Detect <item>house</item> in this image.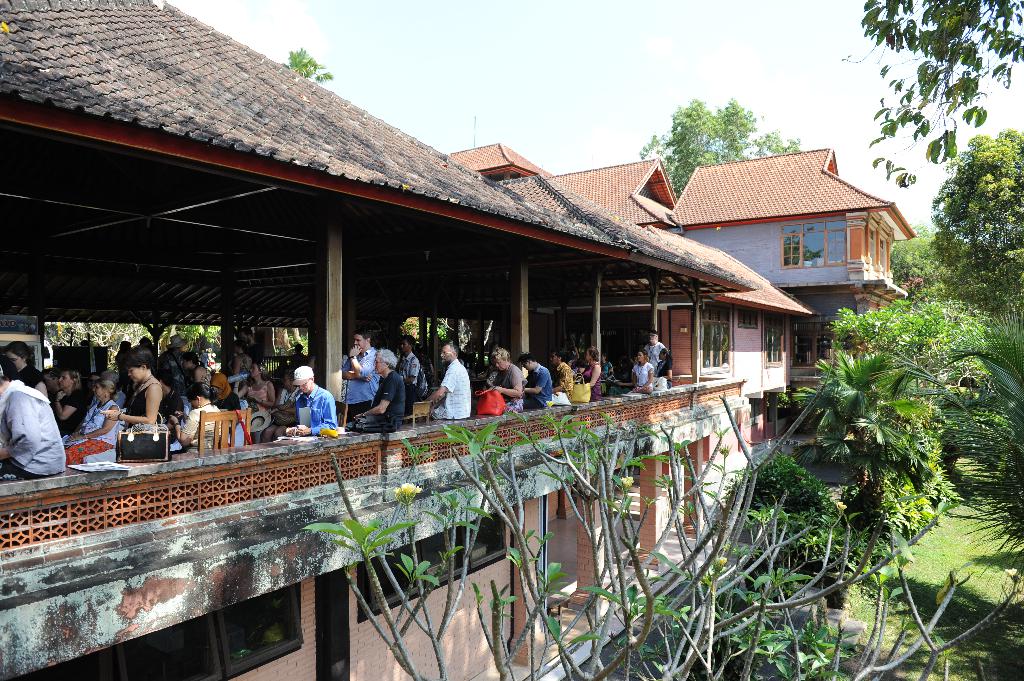
Detection: box=[670, 144, 915, 445].
